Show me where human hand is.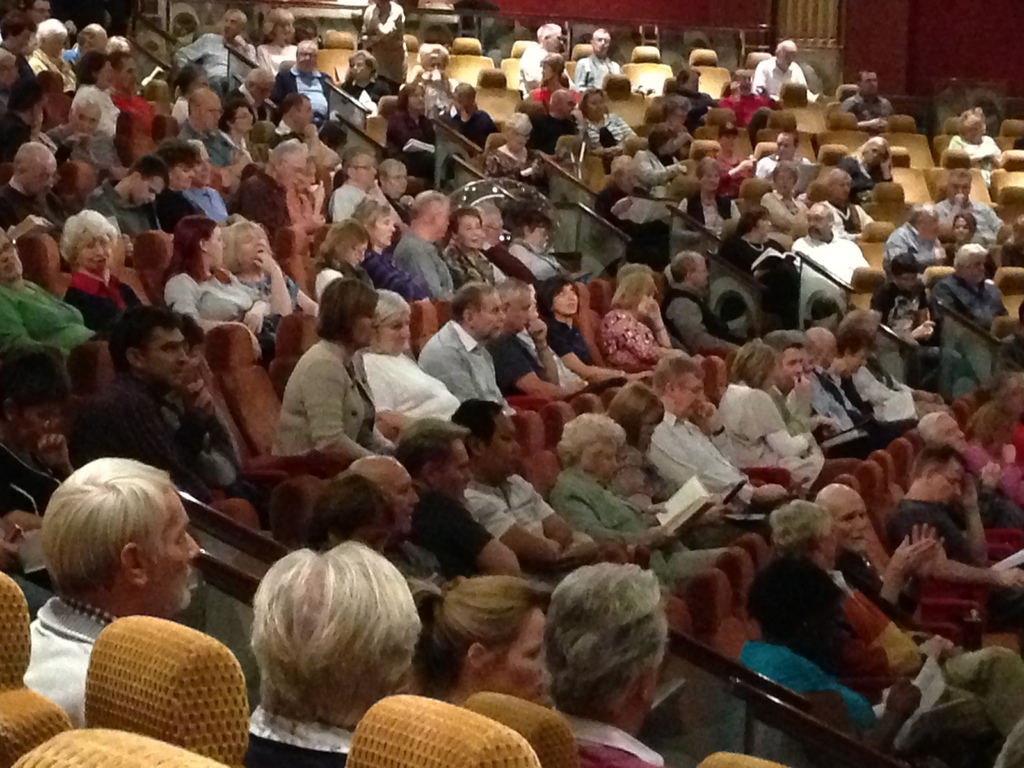
human hand is at left=917, top=389, right=945, bottom=408.
